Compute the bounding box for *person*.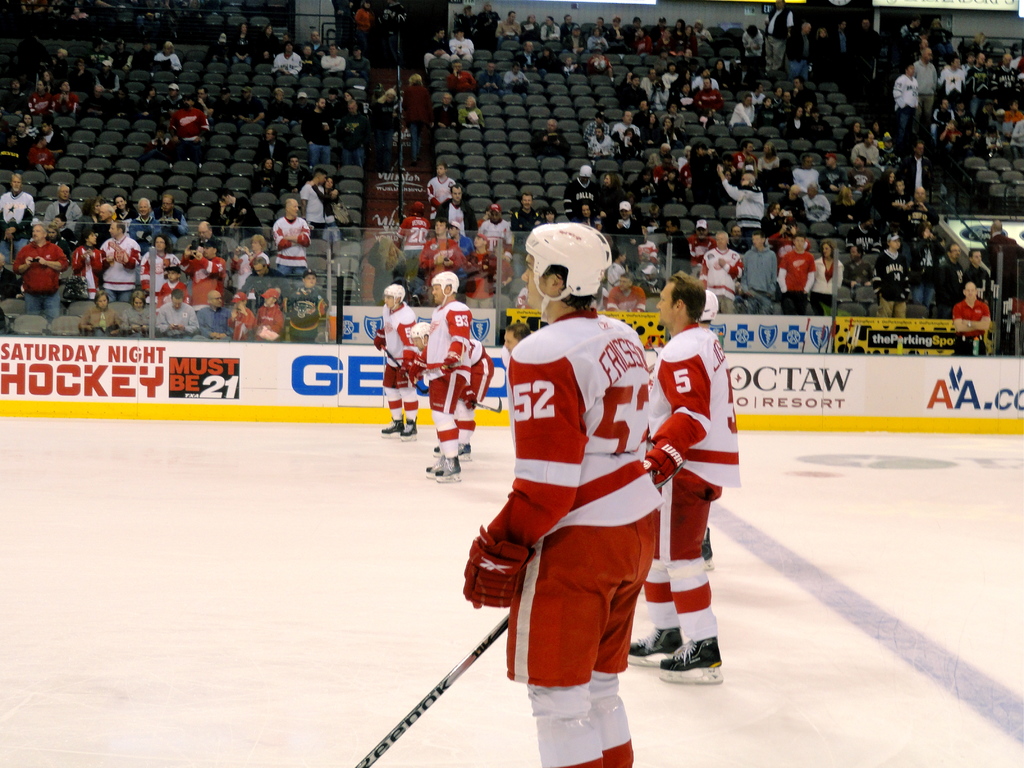
307 31 327 65.
